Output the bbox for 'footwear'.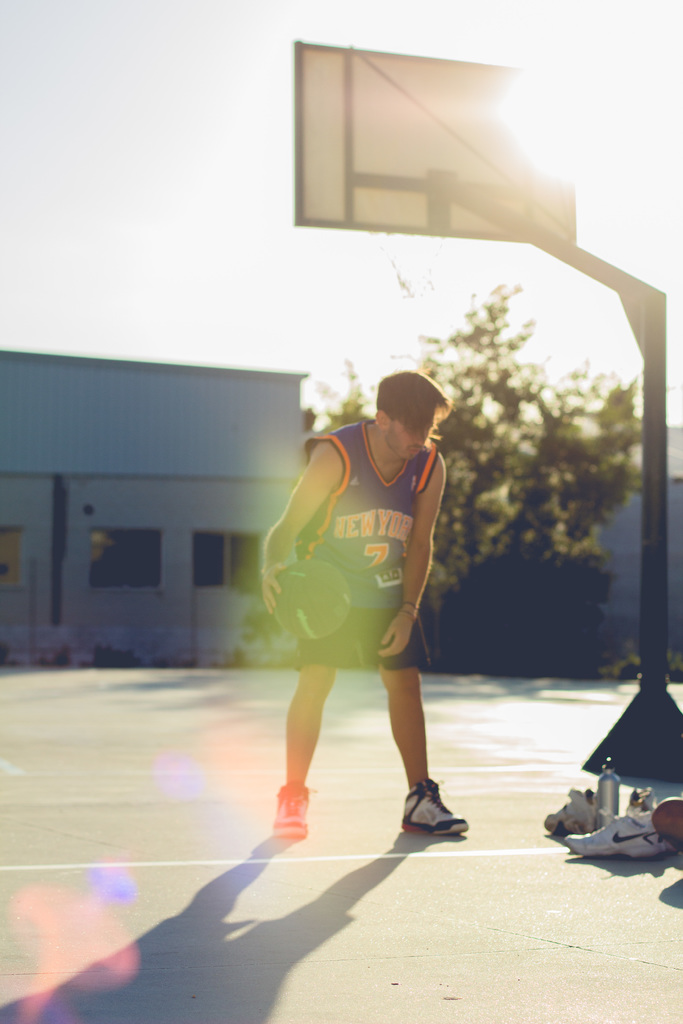
box=[625, 789, 657, 819].
